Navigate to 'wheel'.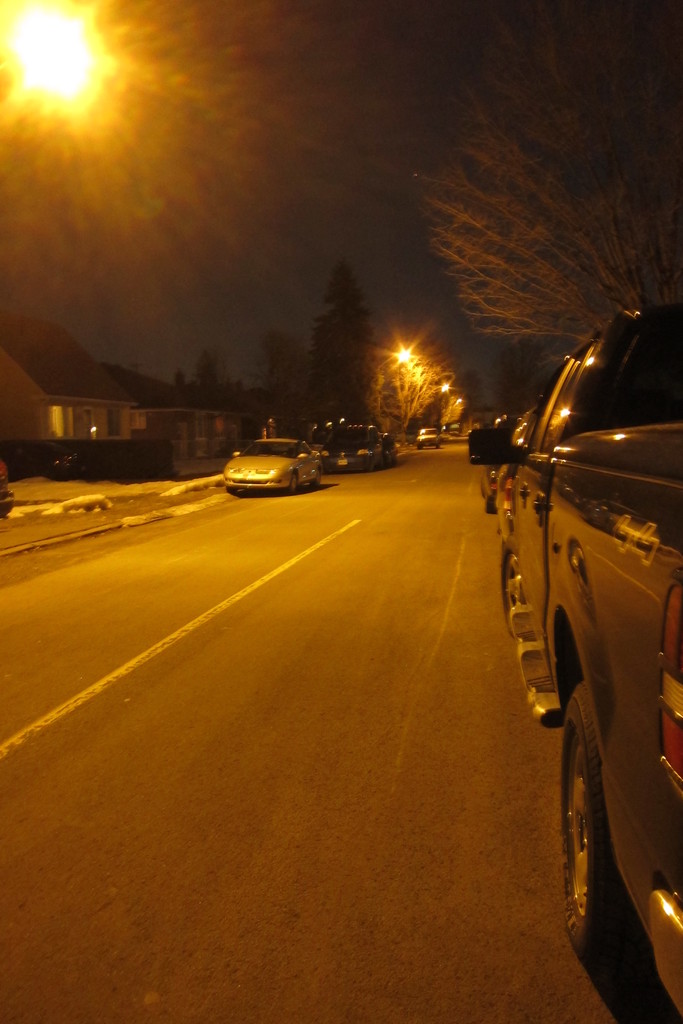
Navigation target: BBox(222, 484, 240, 495).
